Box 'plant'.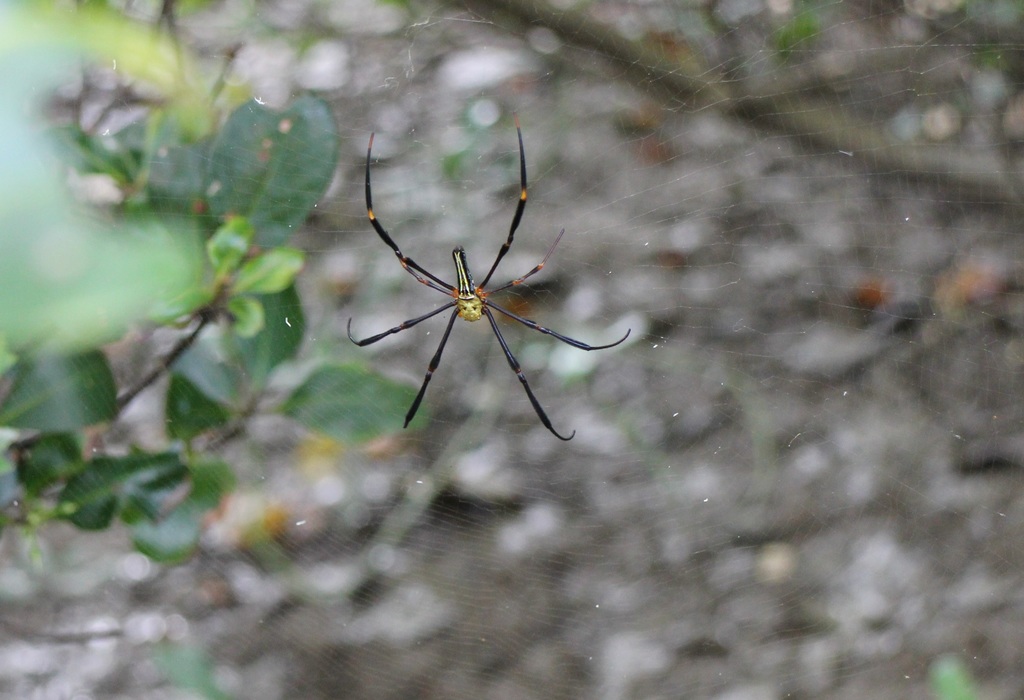
19, 48, 335, 575.
